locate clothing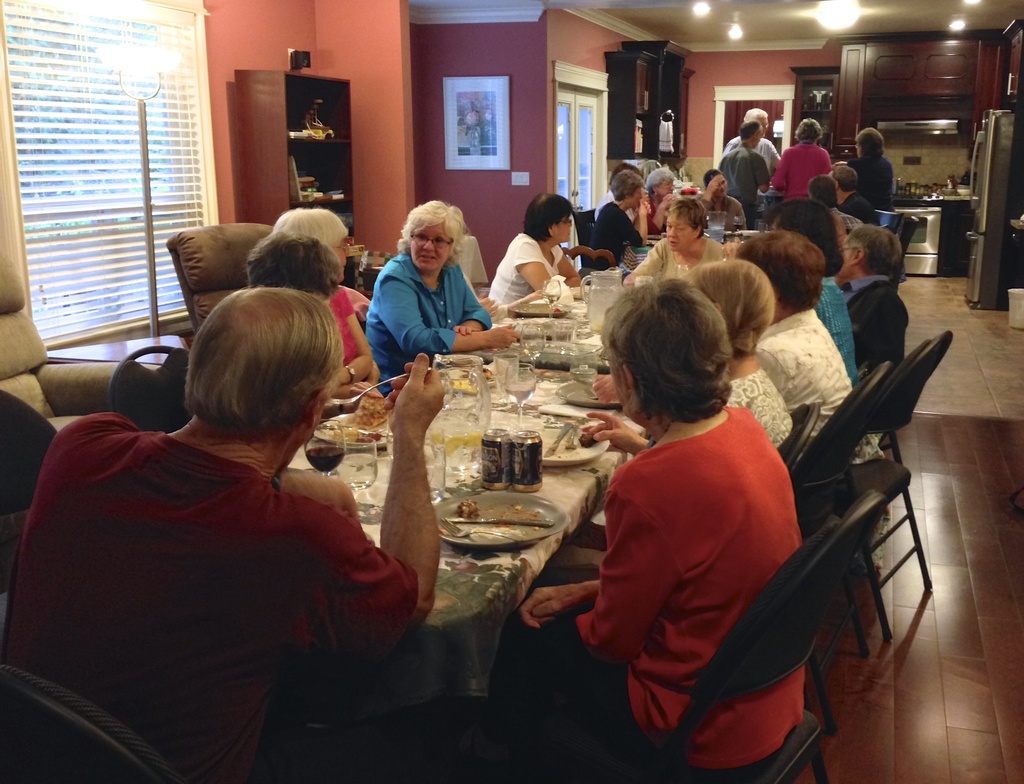
locate(842, 191, 885, 227)
